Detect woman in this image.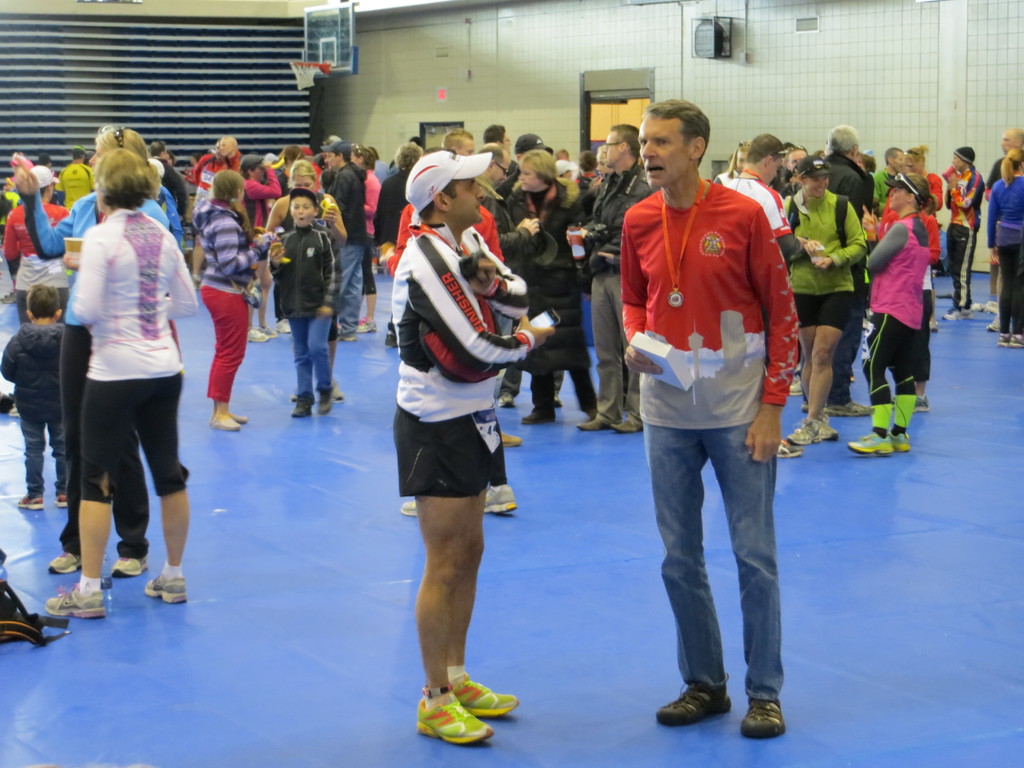
Detection: detection(988, 150, 1023, 350).
